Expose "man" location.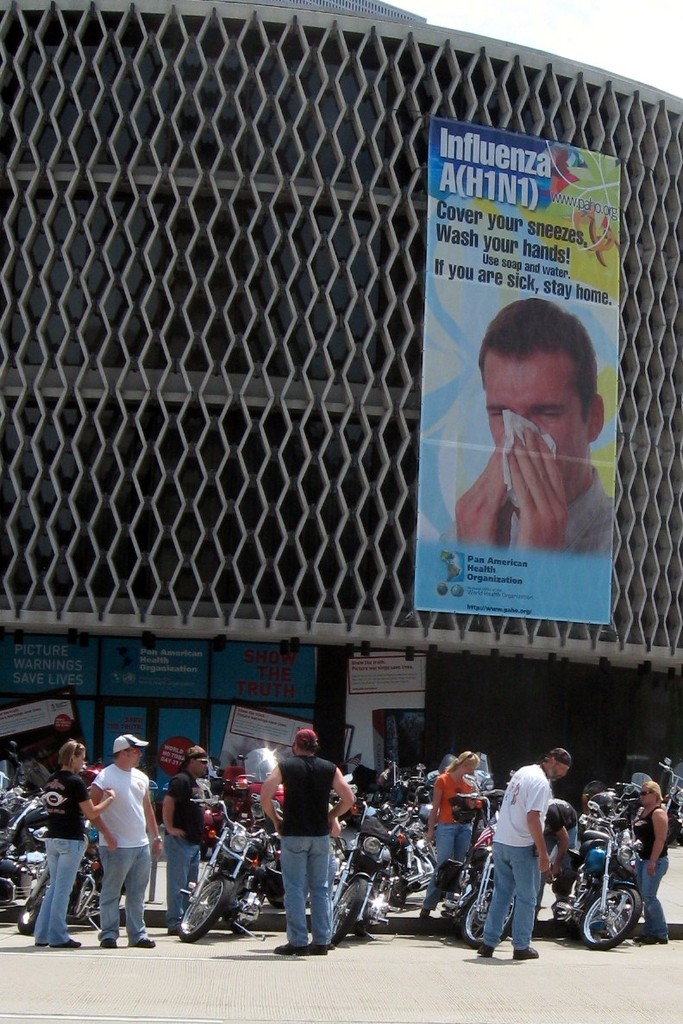
Exposed at {"left": 88, "top": 730, "right": 160, "bottom": 952}.
